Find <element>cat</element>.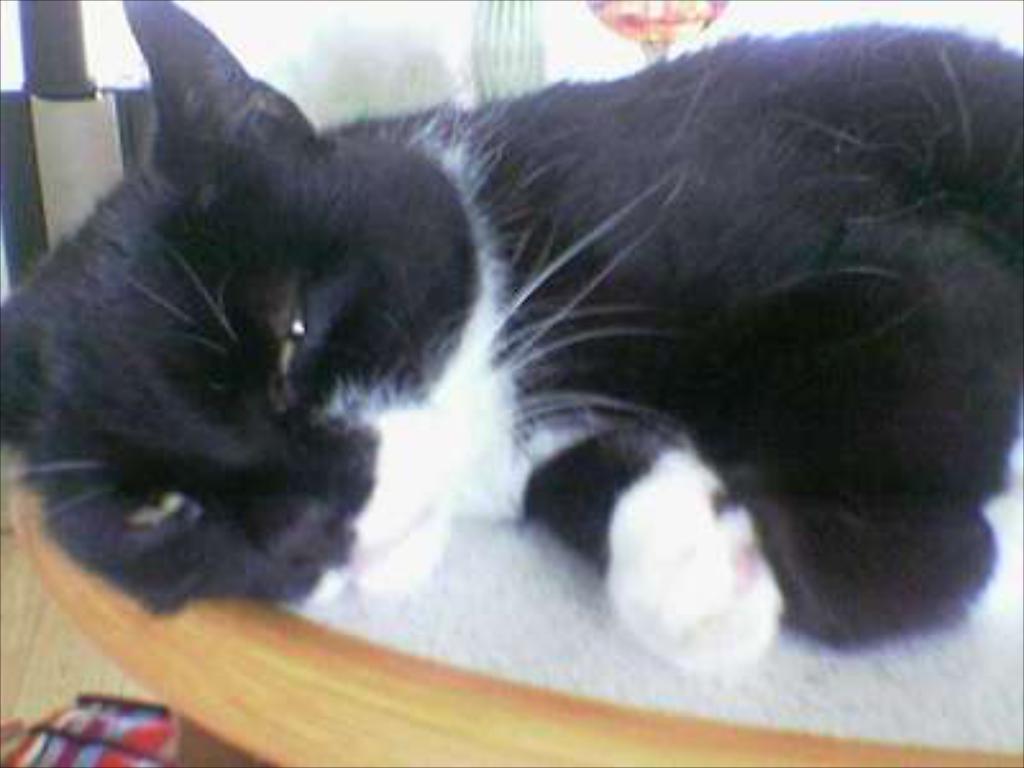
0:0:1021:671.
